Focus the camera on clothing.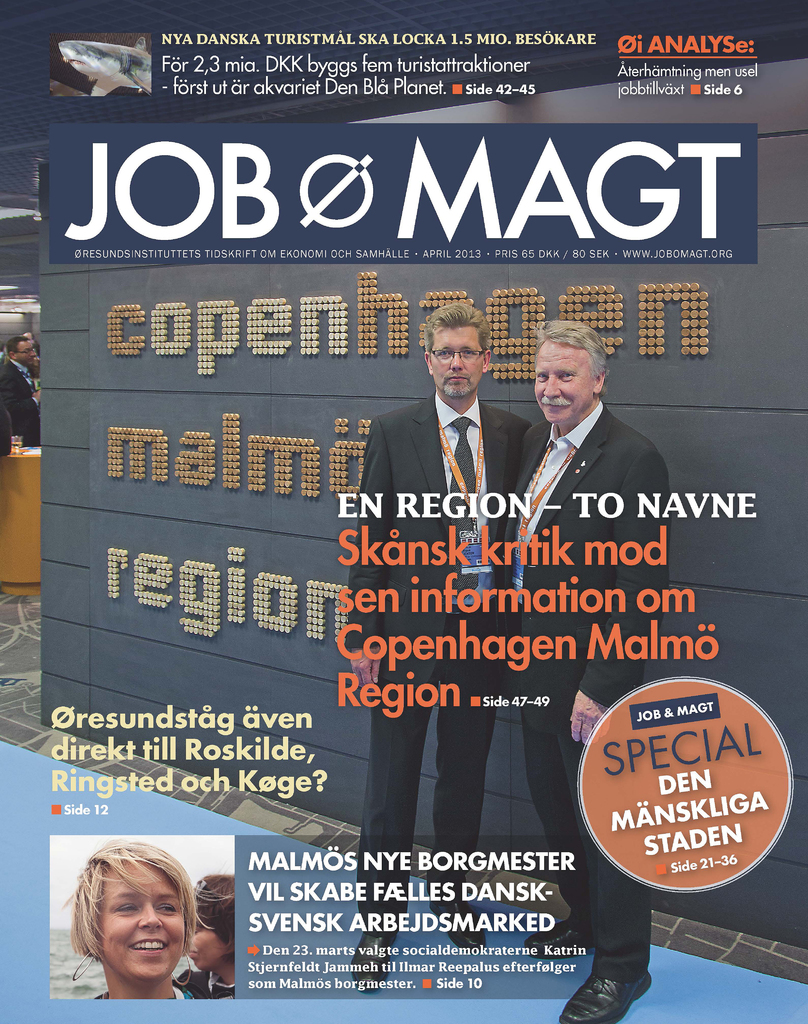
Focus region: {"left": 170, "top": 967, "right": 236, "bottom": 998}.
